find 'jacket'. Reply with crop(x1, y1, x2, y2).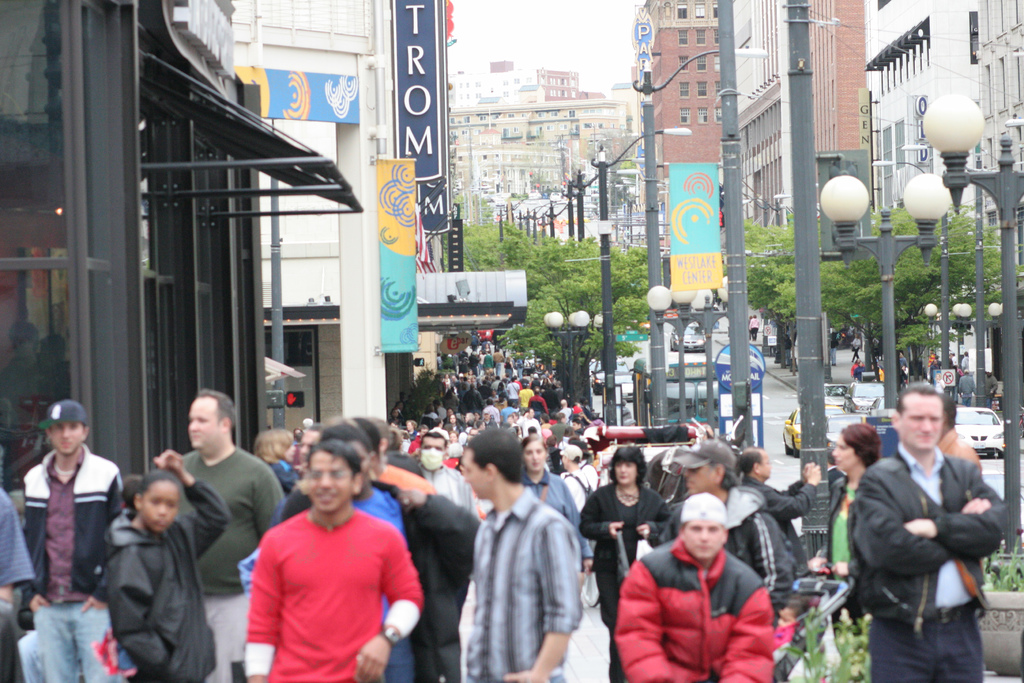
crop(843, 452, 1013, 633).
